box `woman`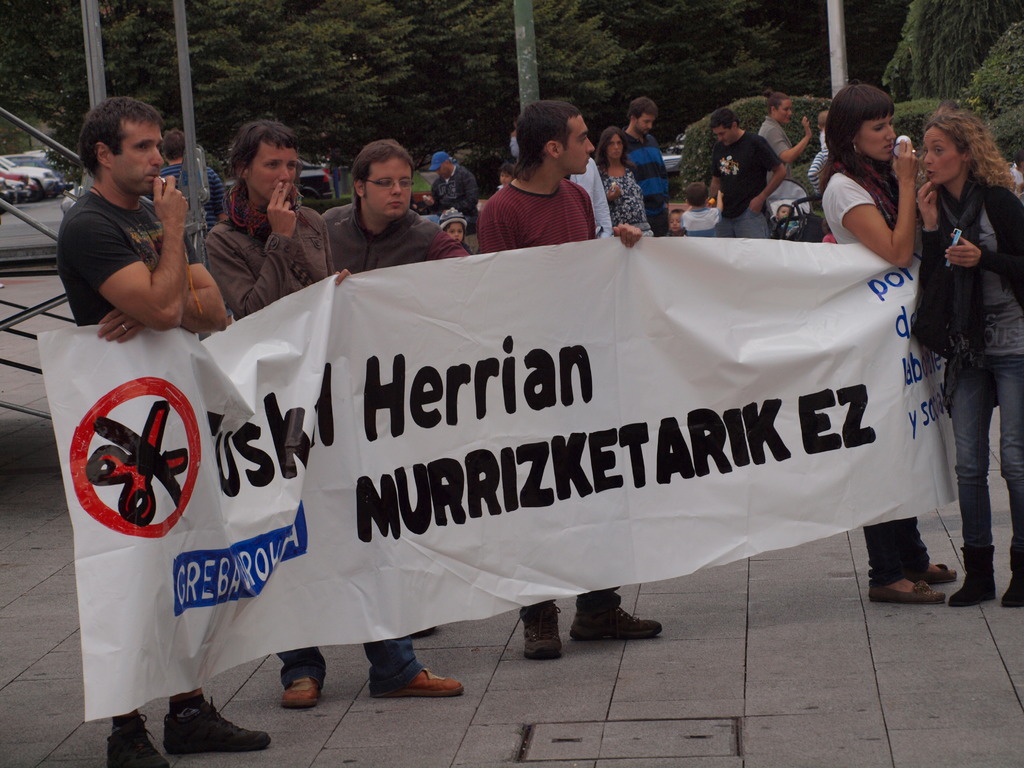
(x1=902, y1=104, x2=1015, y2=572)
